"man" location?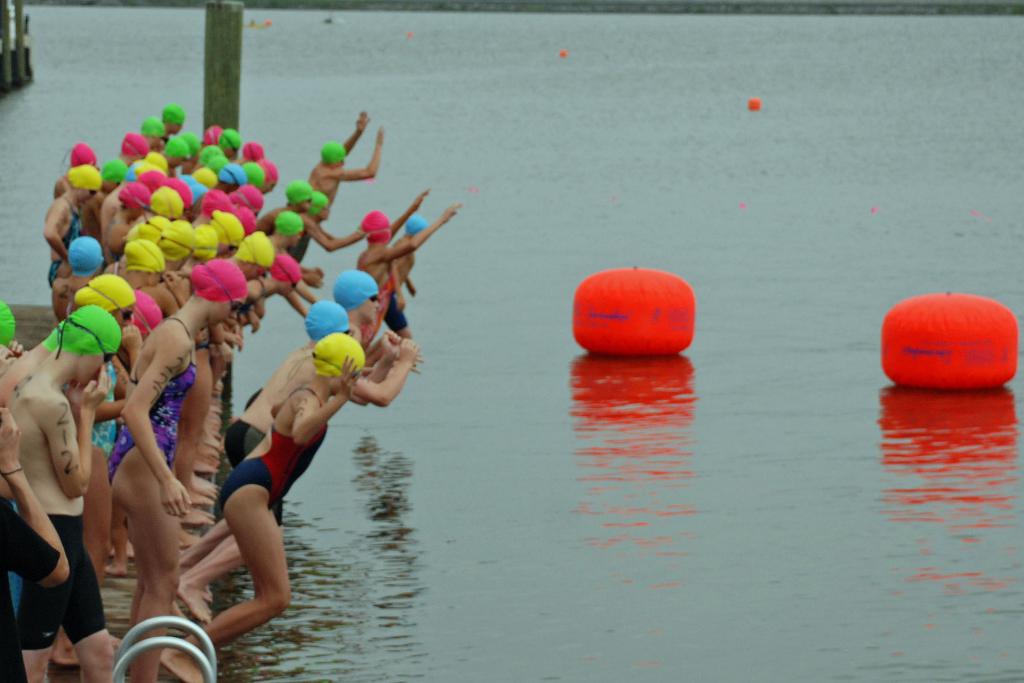
locate(10, 305, 120, 682)
